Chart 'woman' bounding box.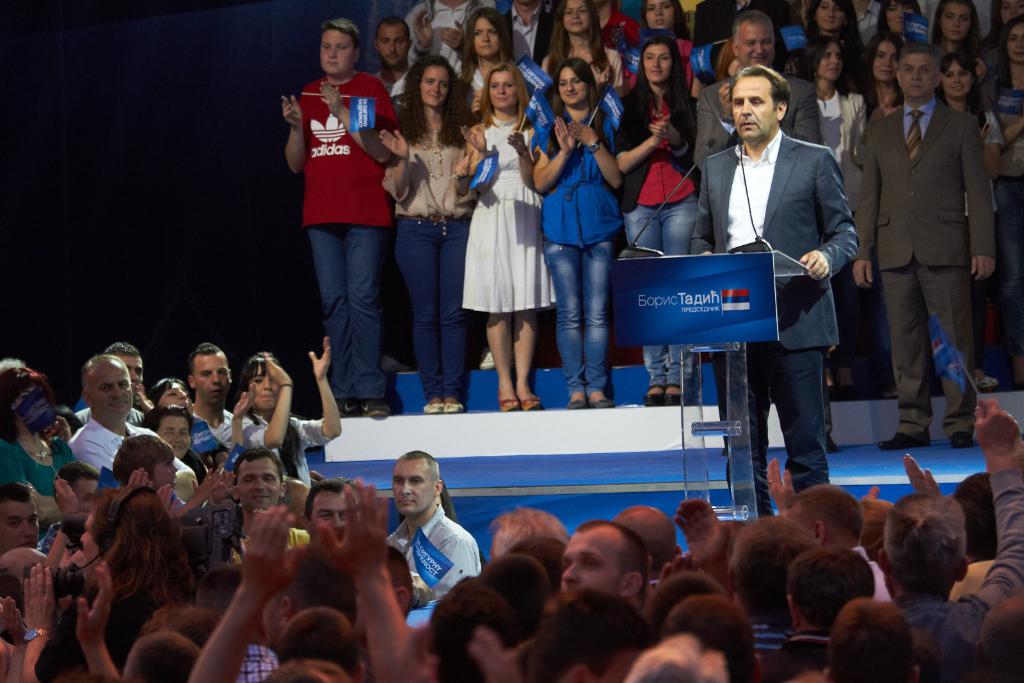
Charted: bbox=[980, 0, 1023, 72].
